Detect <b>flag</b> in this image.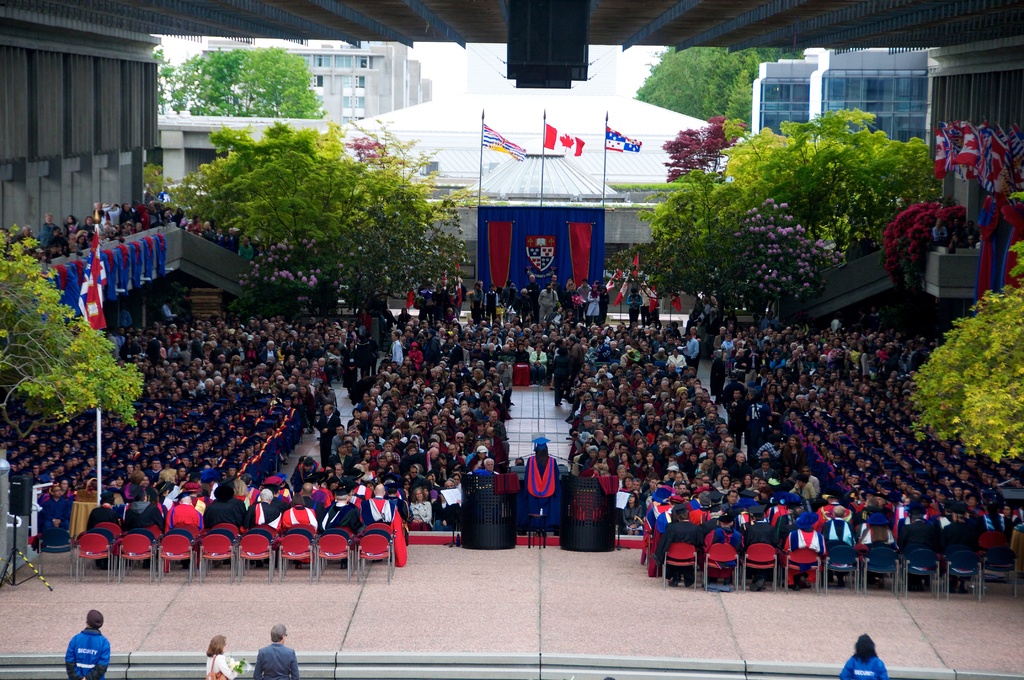
Detection: 953:124:987:180.
